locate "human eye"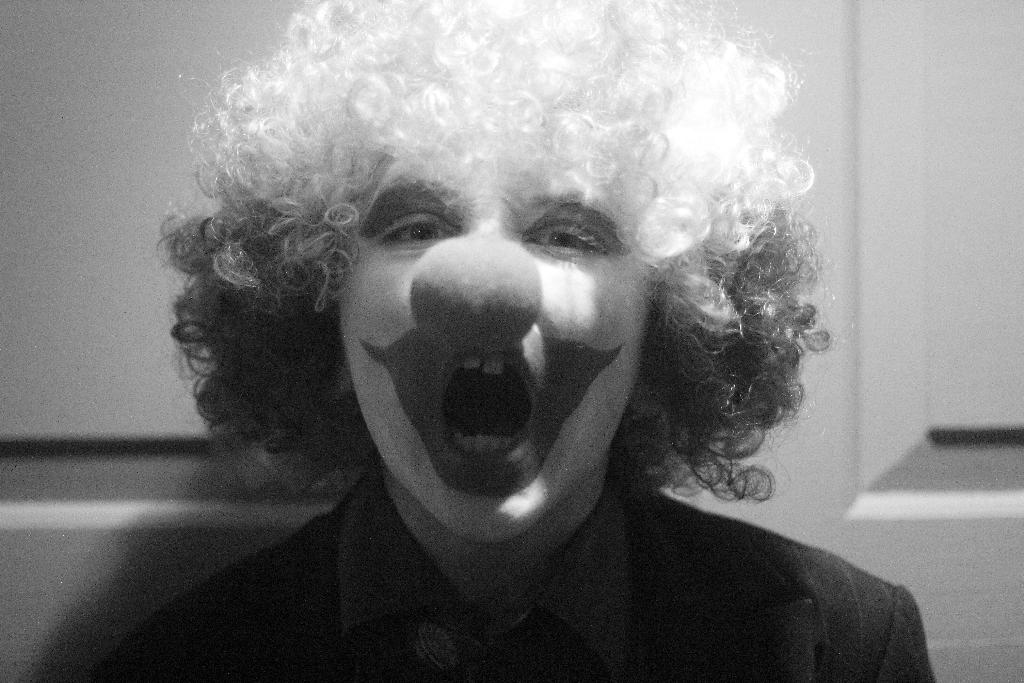
BBox(384, 210, 452, 252)
